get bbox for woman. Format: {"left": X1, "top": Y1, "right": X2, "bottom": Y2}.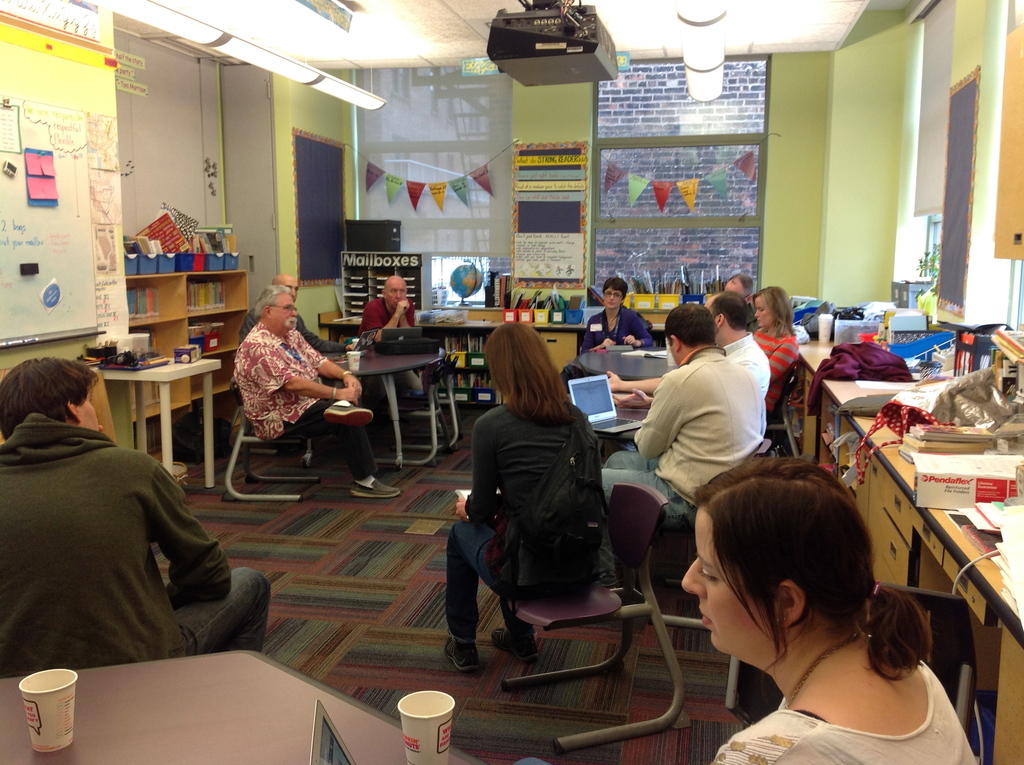
{"left": 748, "top": 282, "right": 803, "bottom": 426}.
